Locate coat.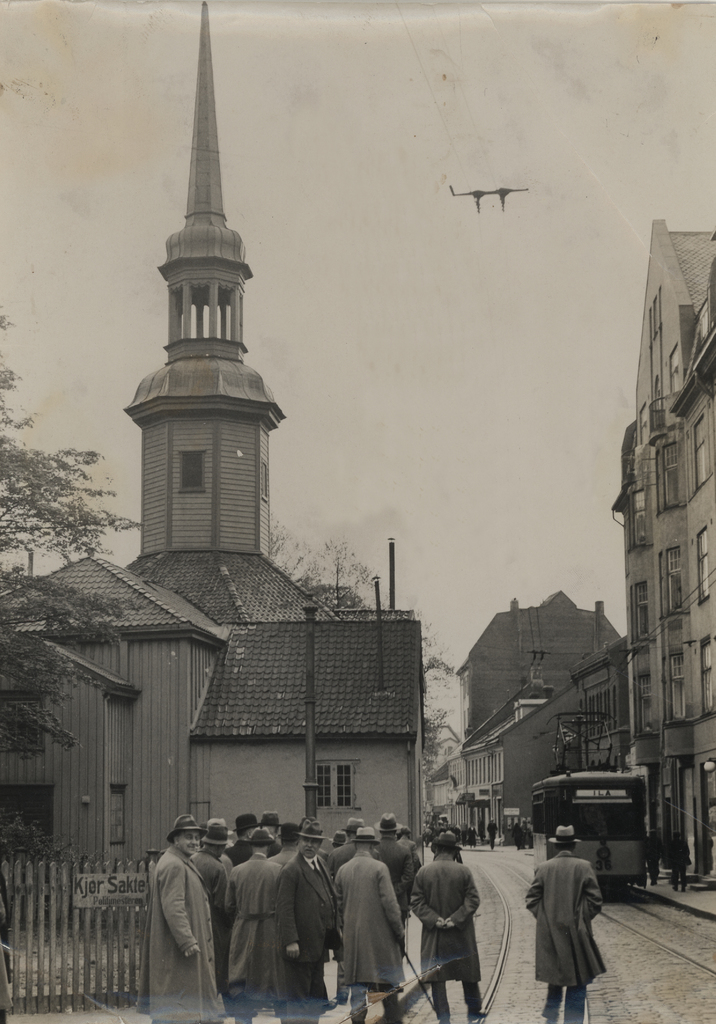
Bounding box: locate(529, 853, 608, 979).
